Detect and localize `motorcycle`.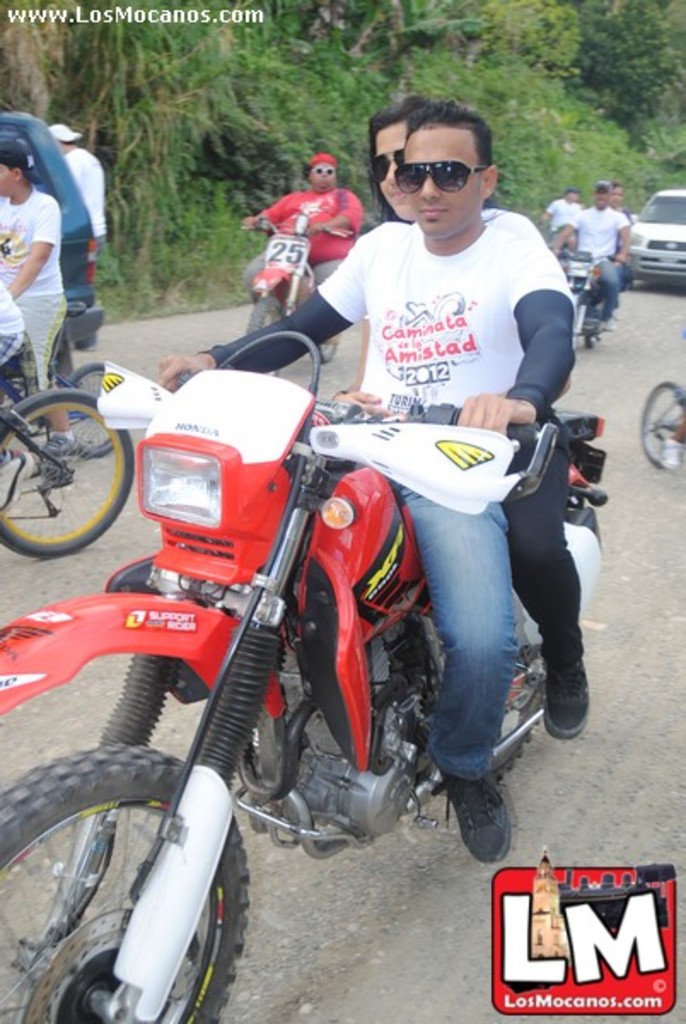
Localized at 7:271:606:1009.
